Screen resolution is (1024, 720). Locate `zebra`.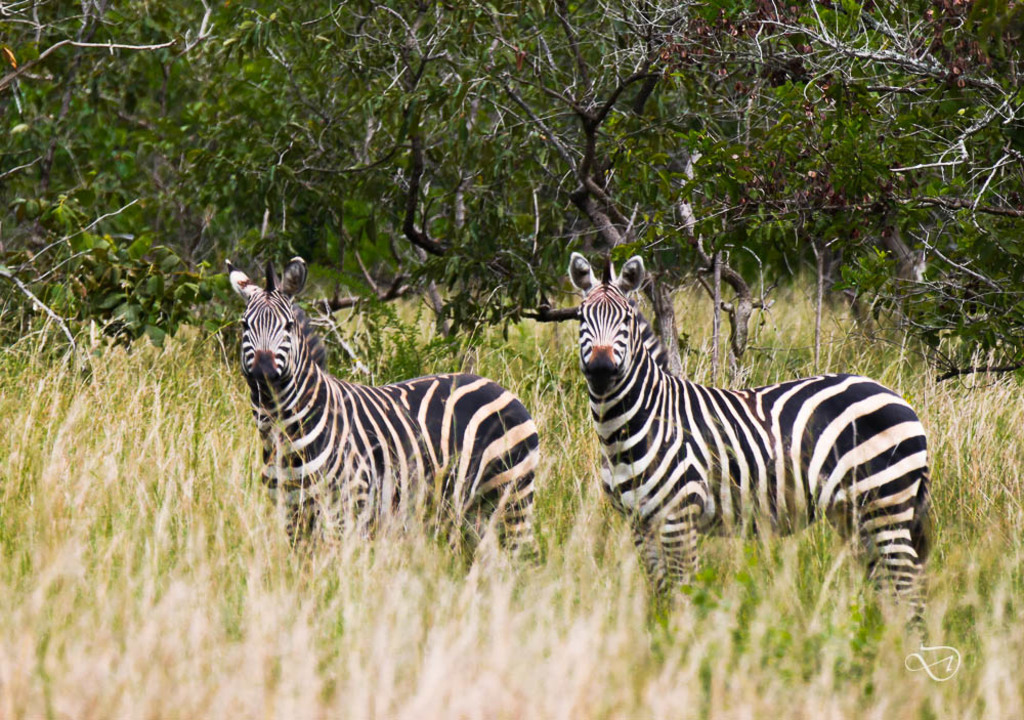
detection(570, 246, 939, 640).
